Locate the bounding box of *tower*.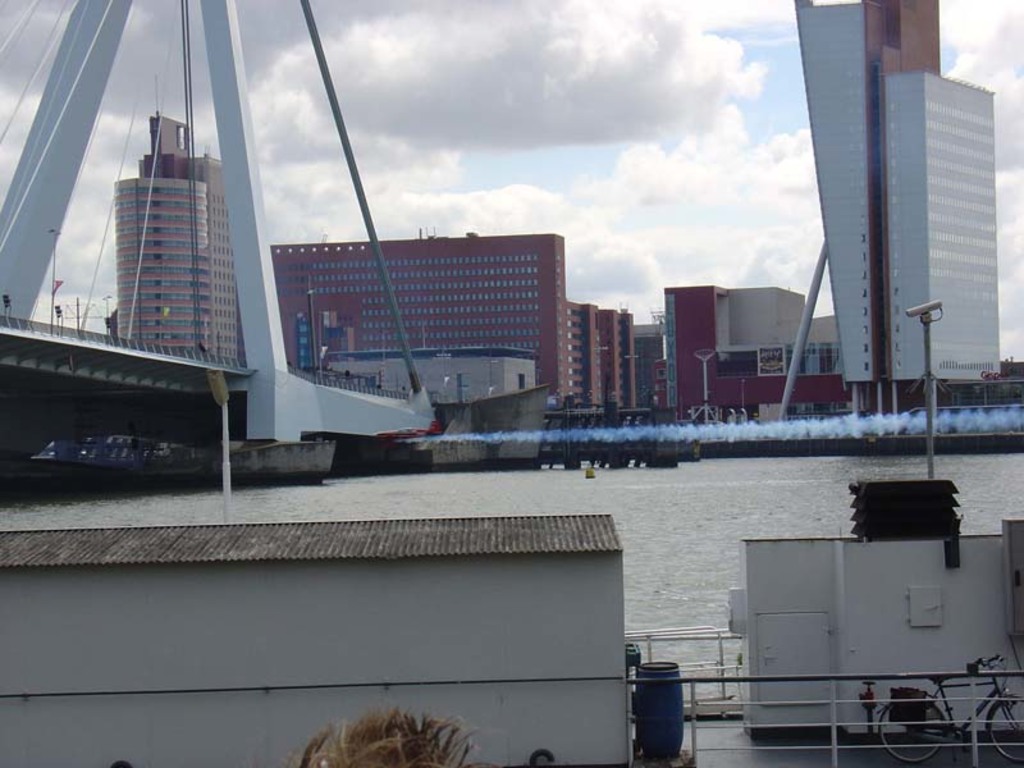
Bounding box: pyautogui.locateOnScreen(790, 0, 945, 408).
